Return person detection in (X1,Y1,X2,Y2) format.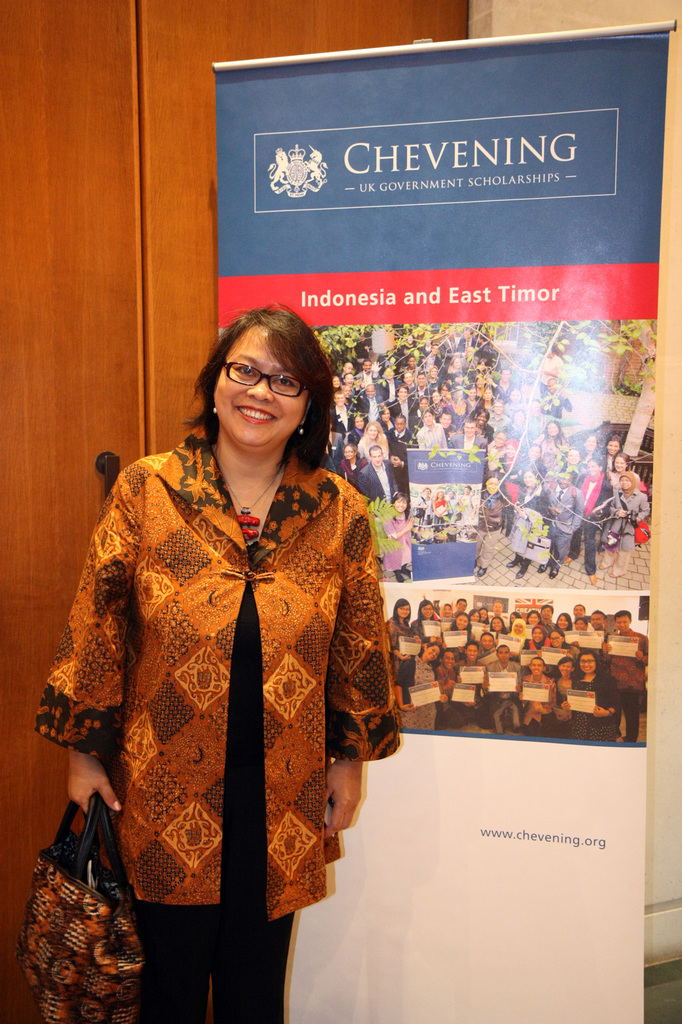
(525,445,551,483).
